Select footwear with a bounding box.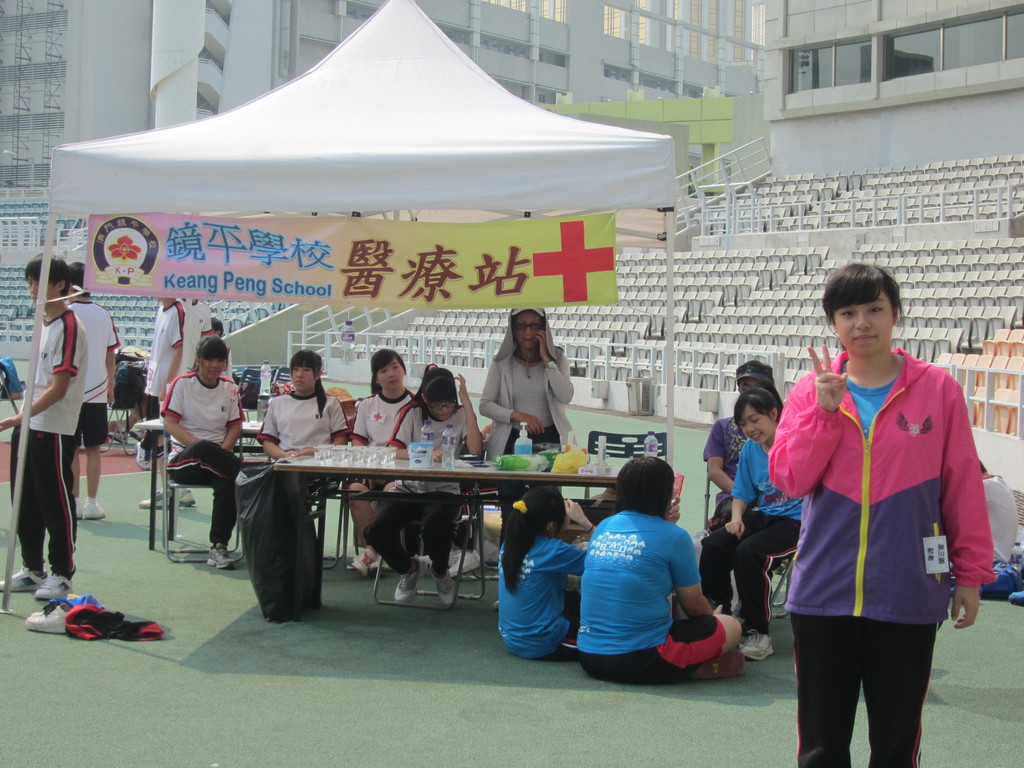
26,601,71,634.
